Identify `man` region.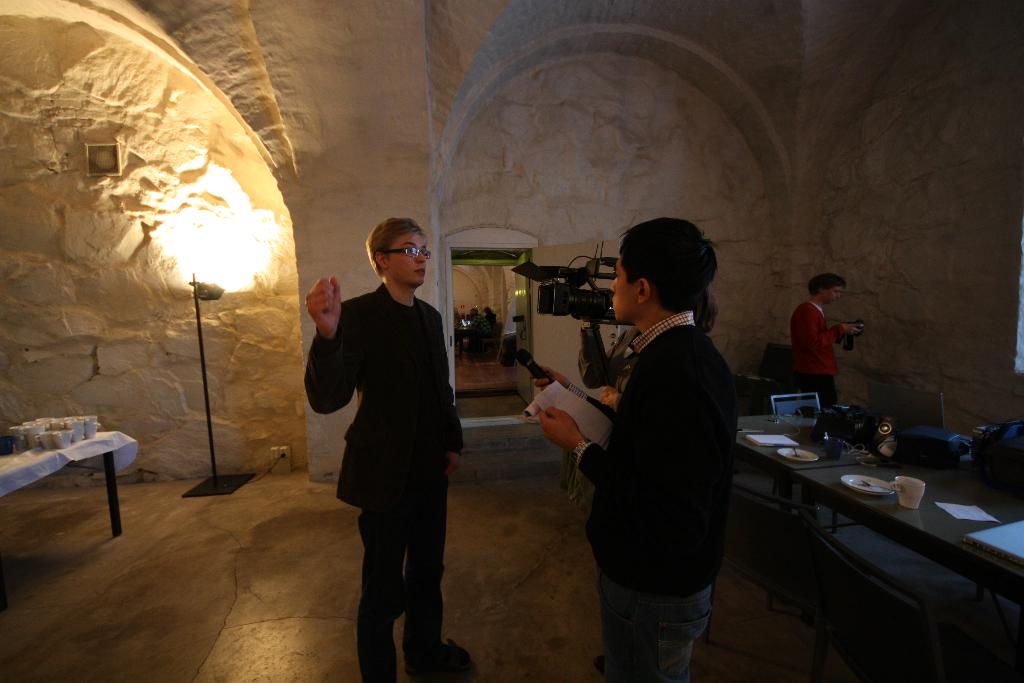
Region: x1=788 y1=276 x2=861 y2=410.
